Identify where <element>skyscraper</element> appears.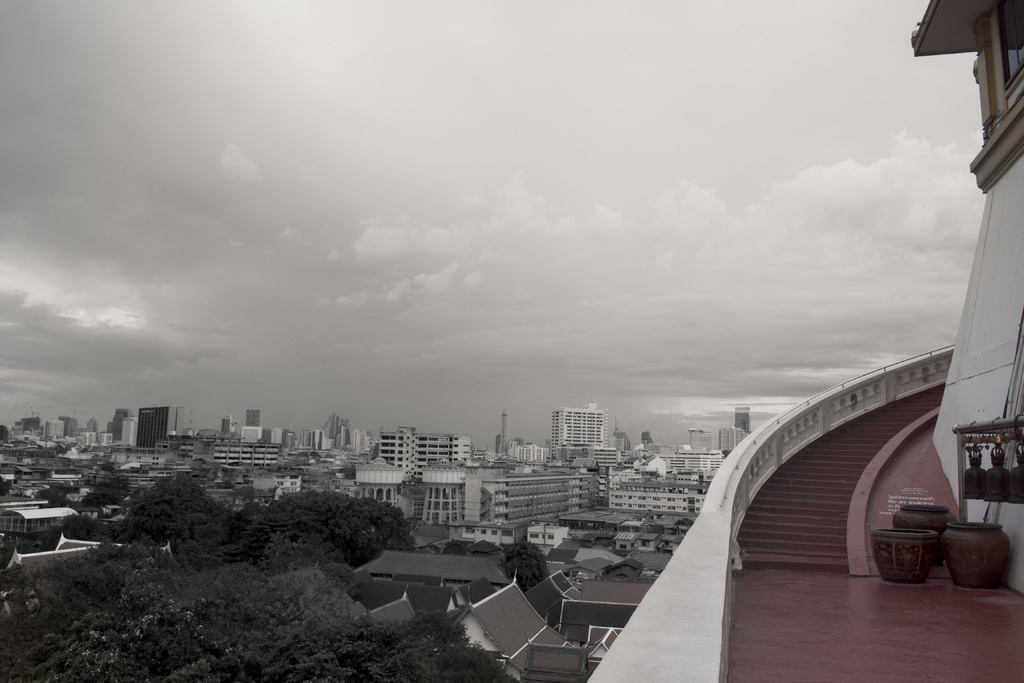
Appears at {"x1": 735, "y1": 398, "x2": 752, "y2": 432}.
